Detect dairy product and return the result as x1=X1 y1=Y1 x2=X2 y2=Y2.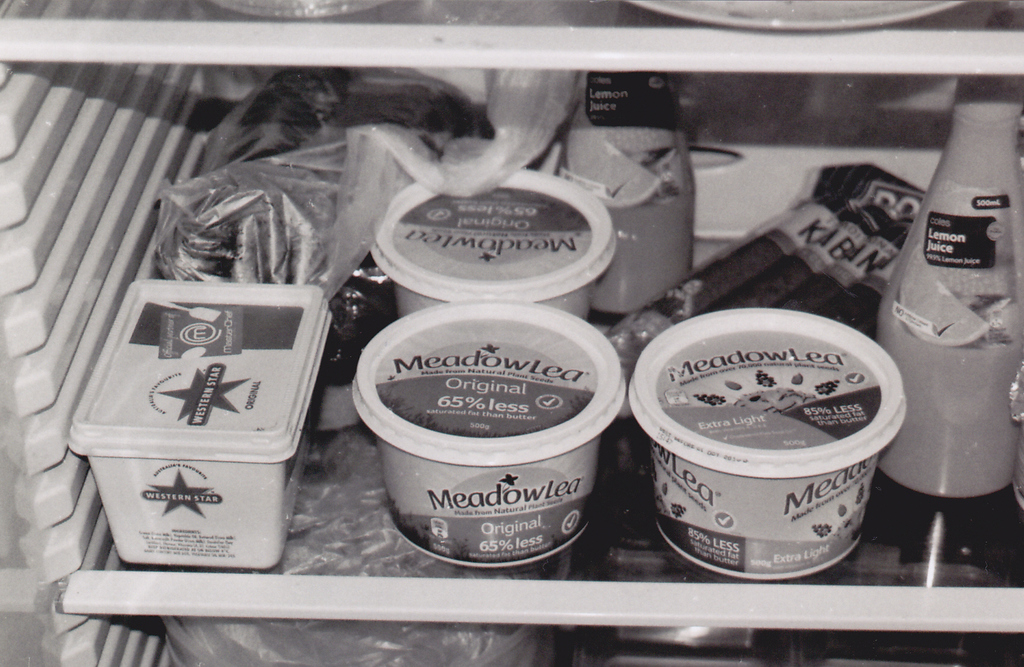
x1=384 y1=331 x2=598 y2=562.
